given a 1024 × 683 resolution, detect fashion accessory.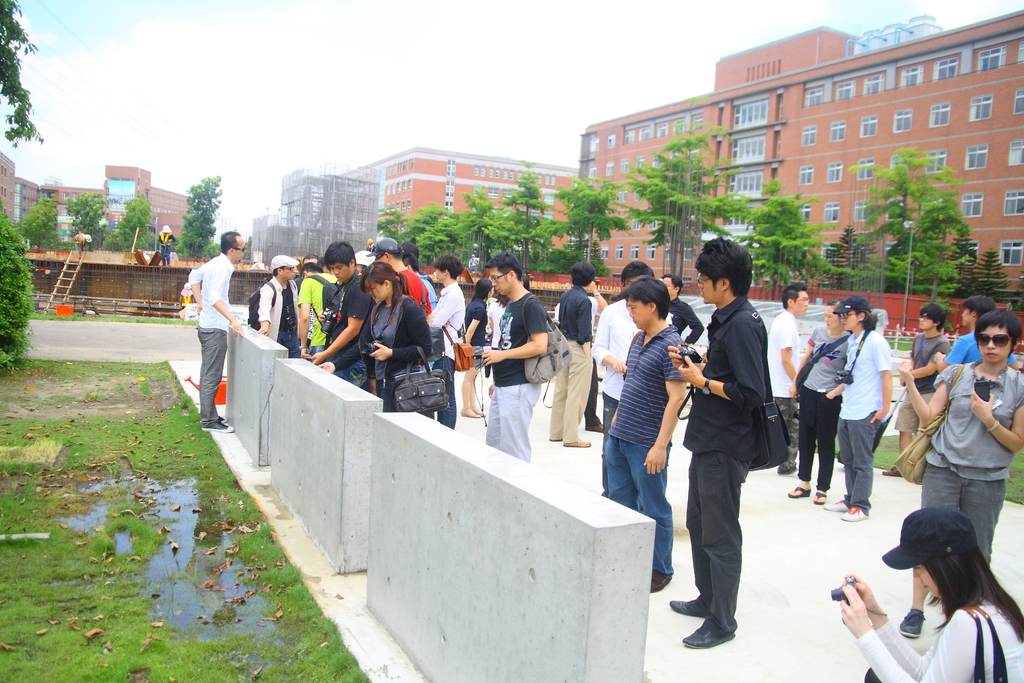
region(683, 623, 732, 650).
